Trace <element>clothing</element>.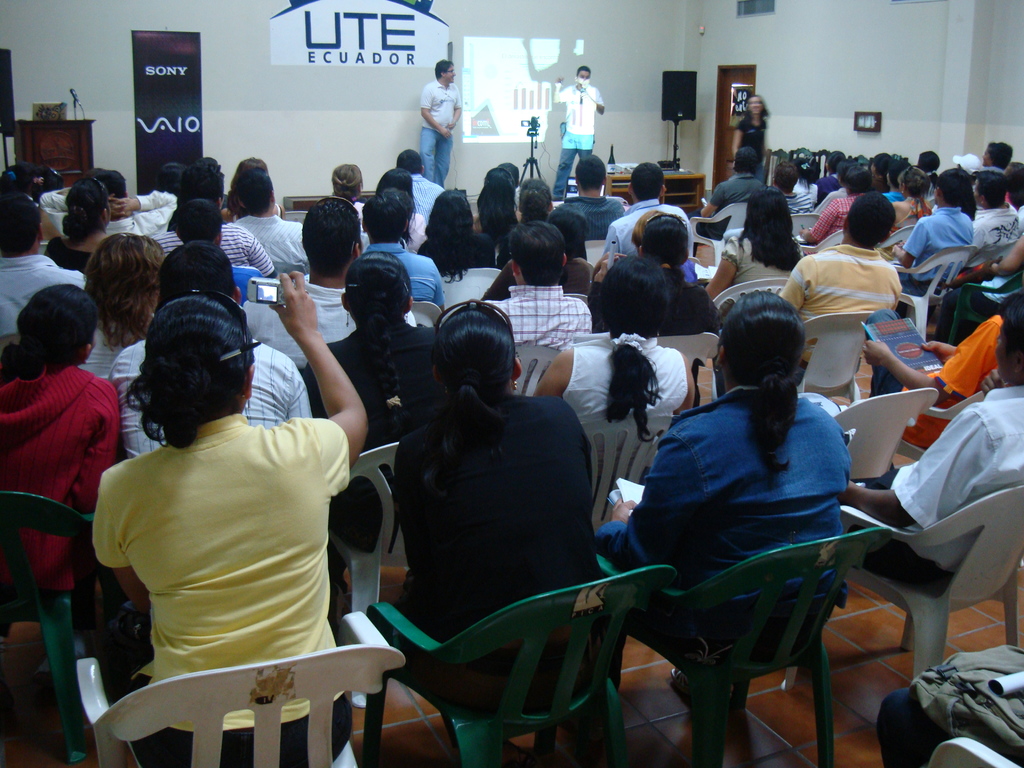
Traced to crop(0, 244, 88, 337).
